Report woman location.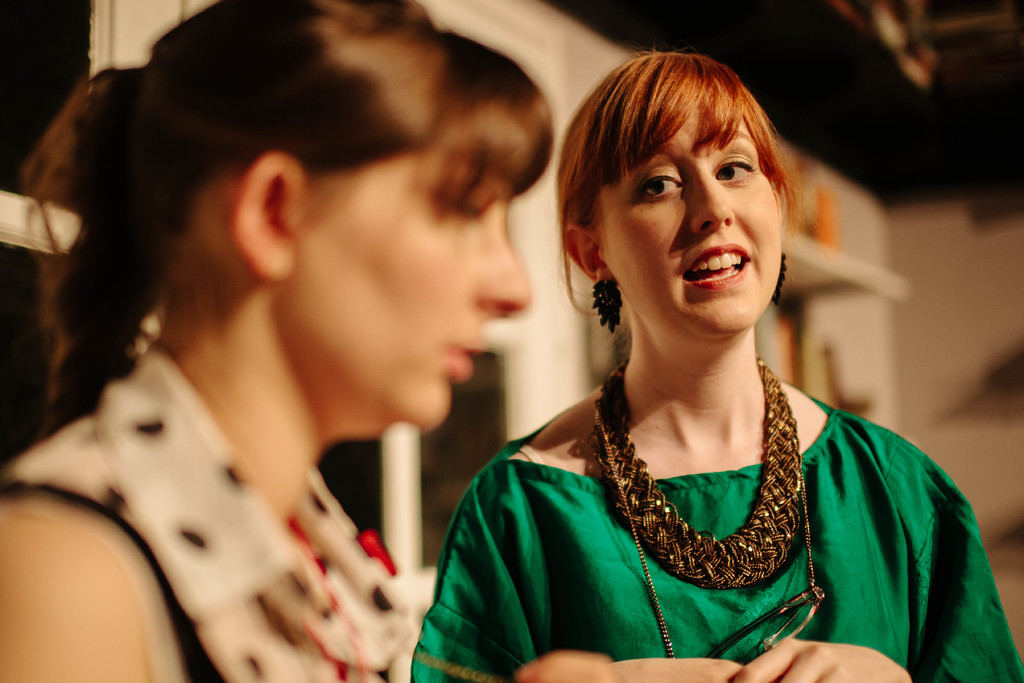
Report: [left=0, top=0, right=556, bottom=682].
